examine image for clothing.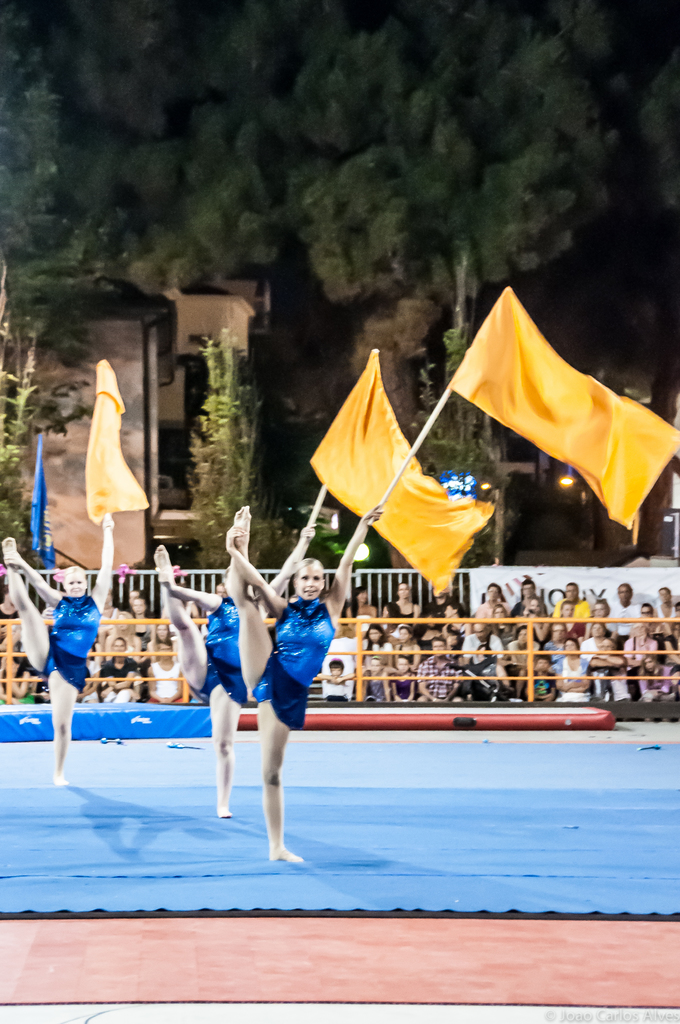
Examination result: bbox=(417, 655, 461, 705).
